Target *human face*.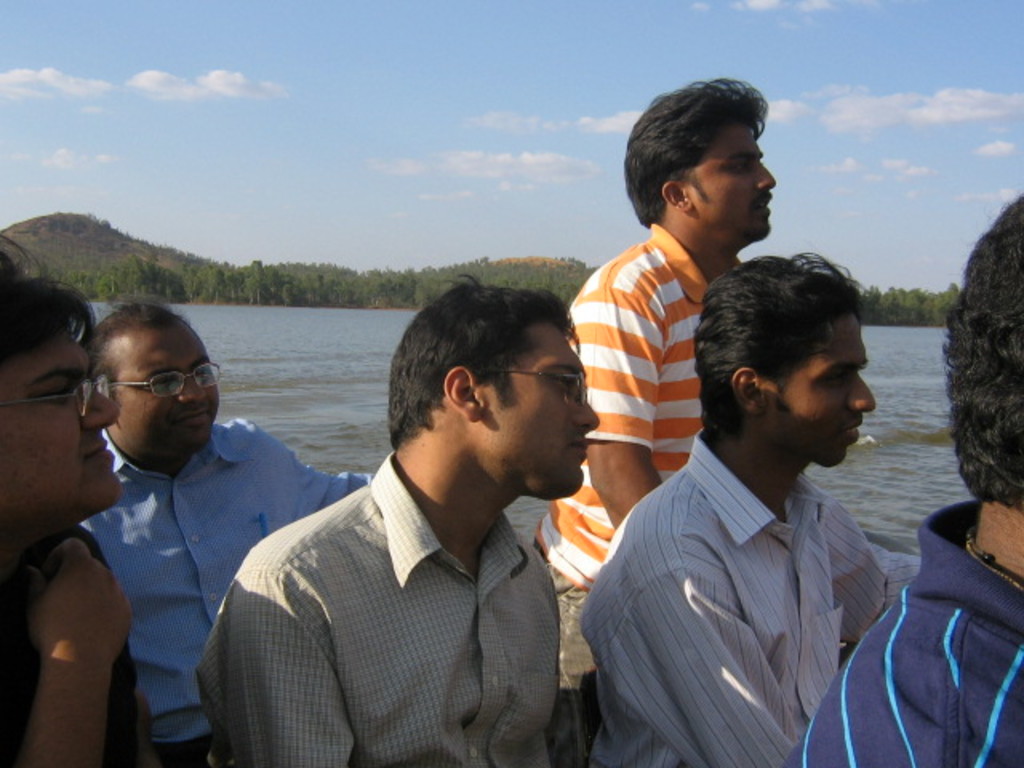
Target region: [101,307,224,469].
